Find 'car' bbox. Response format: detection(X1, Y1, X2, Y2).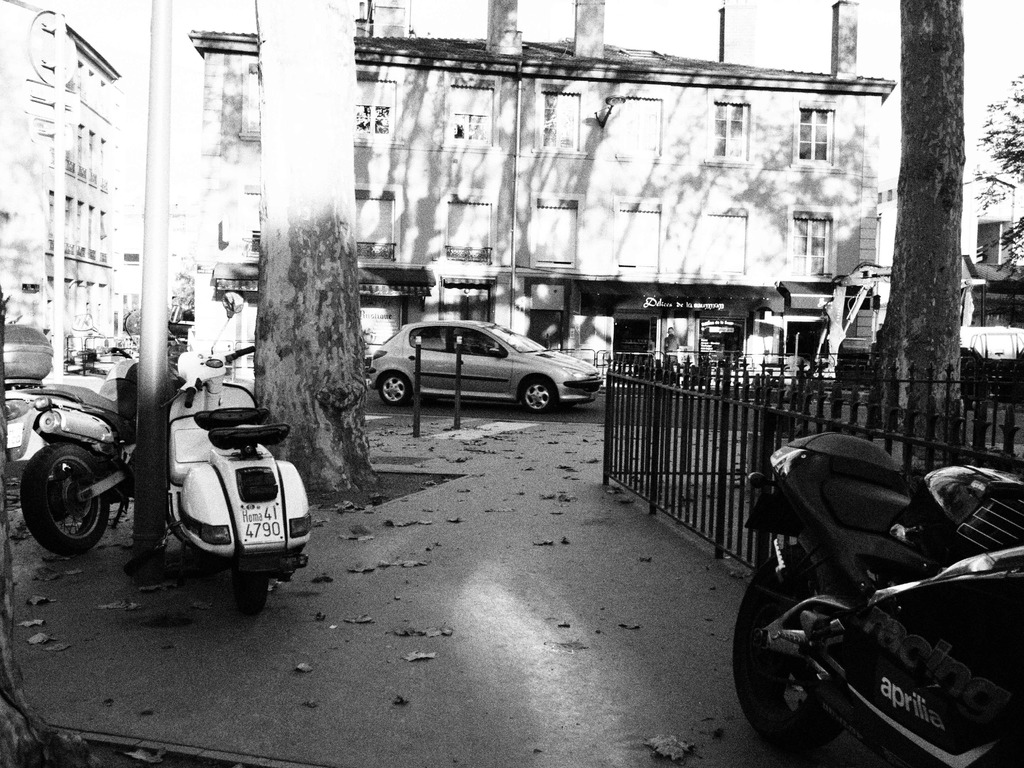
detection(371, 319, 611, 413).
